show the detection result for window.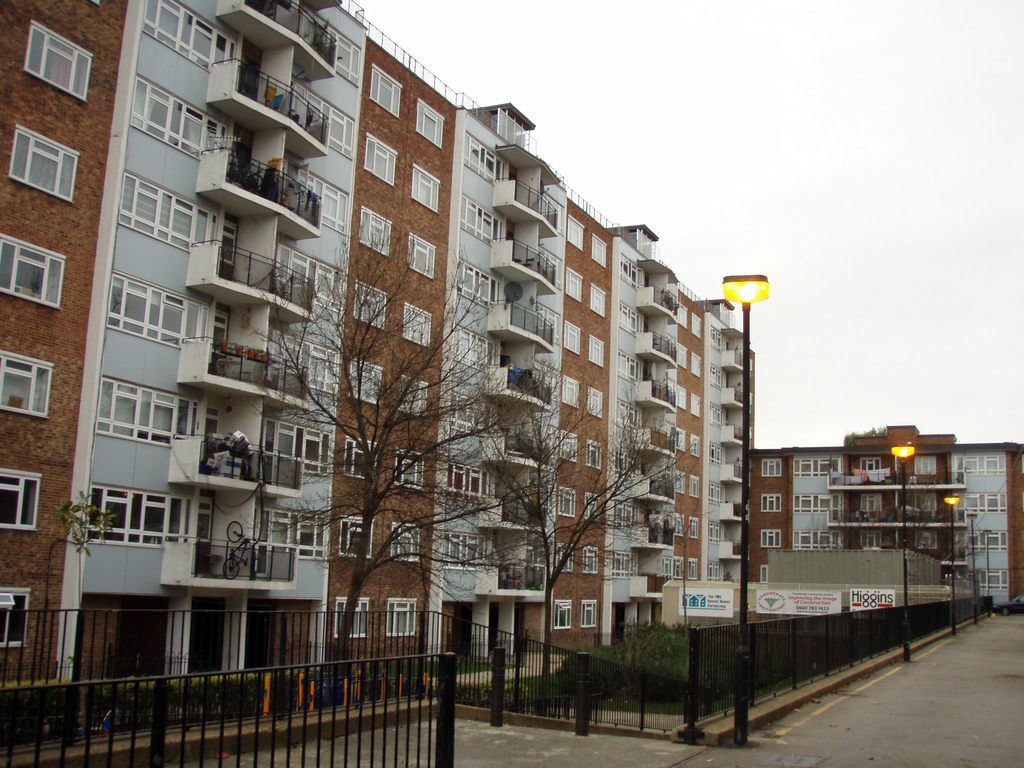
box=[452, 320, 499, 369].
